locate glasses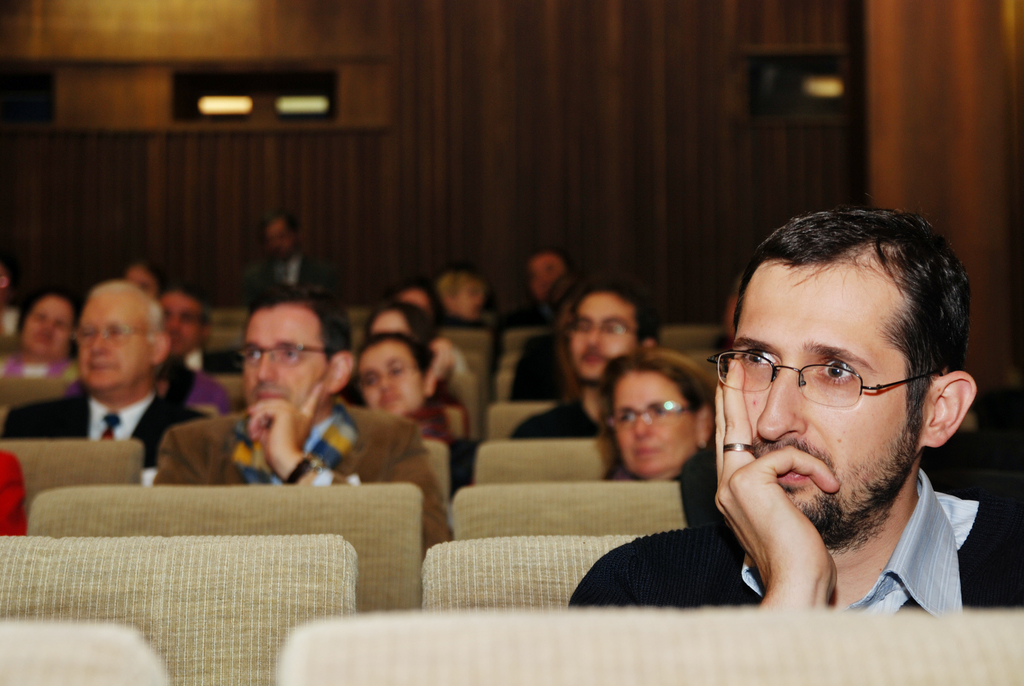
<box>609,399,686,432</box>
